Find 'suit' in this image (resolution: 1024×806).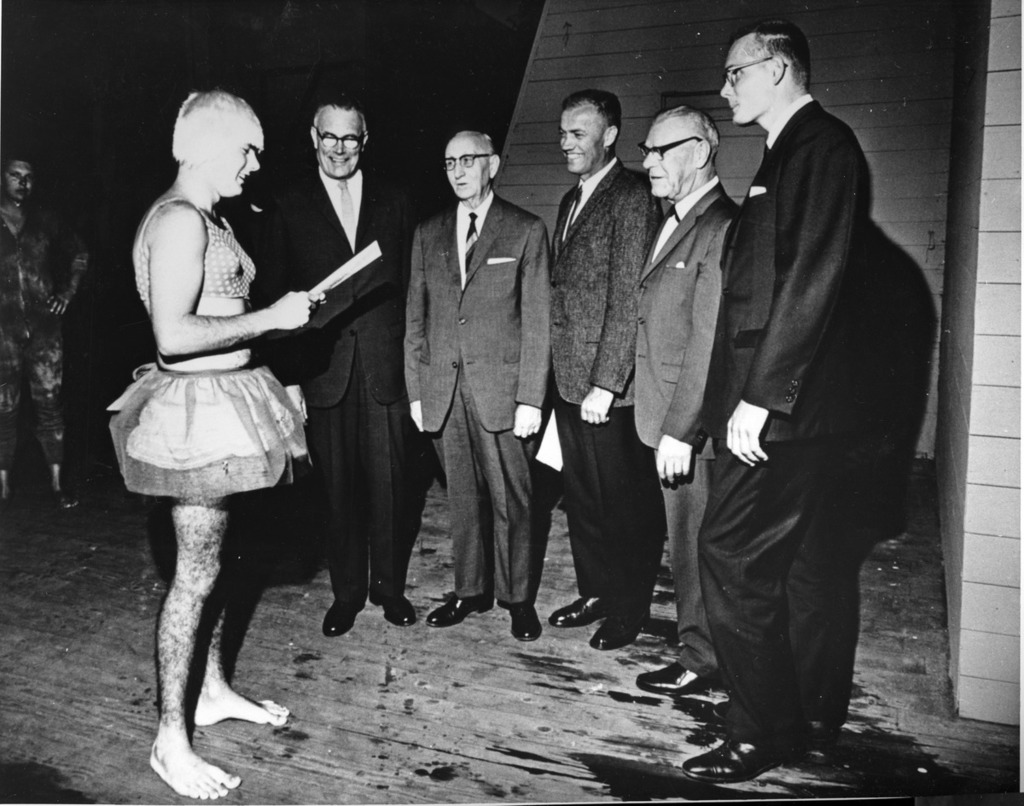
l=701, t=93, r=867, b=739.
